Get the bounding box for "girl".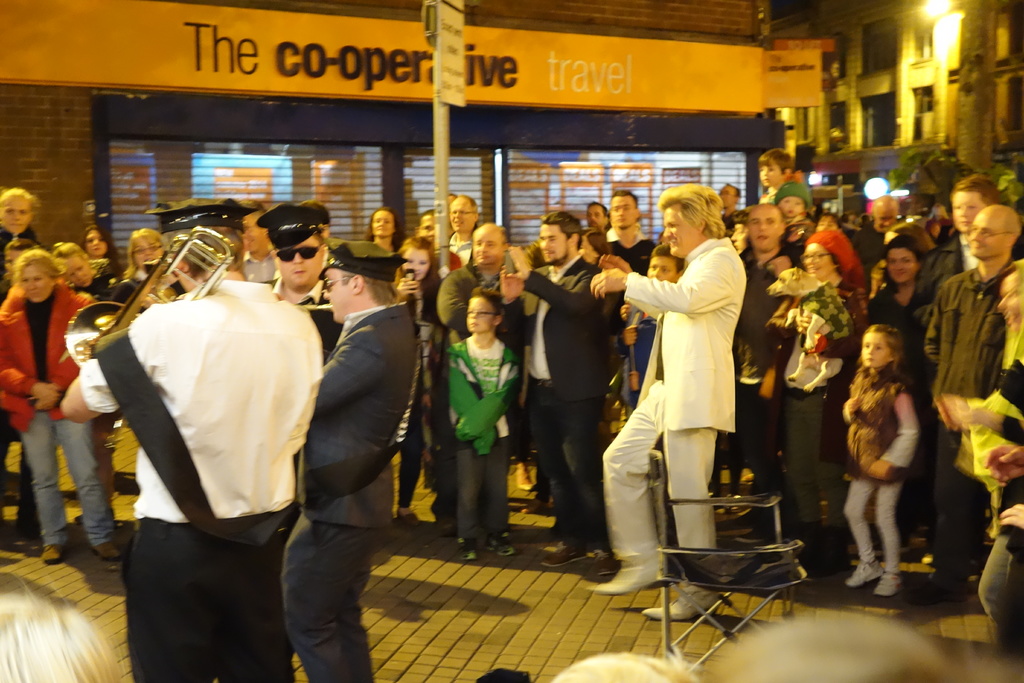
BBox(0, 242, 131, 565).
